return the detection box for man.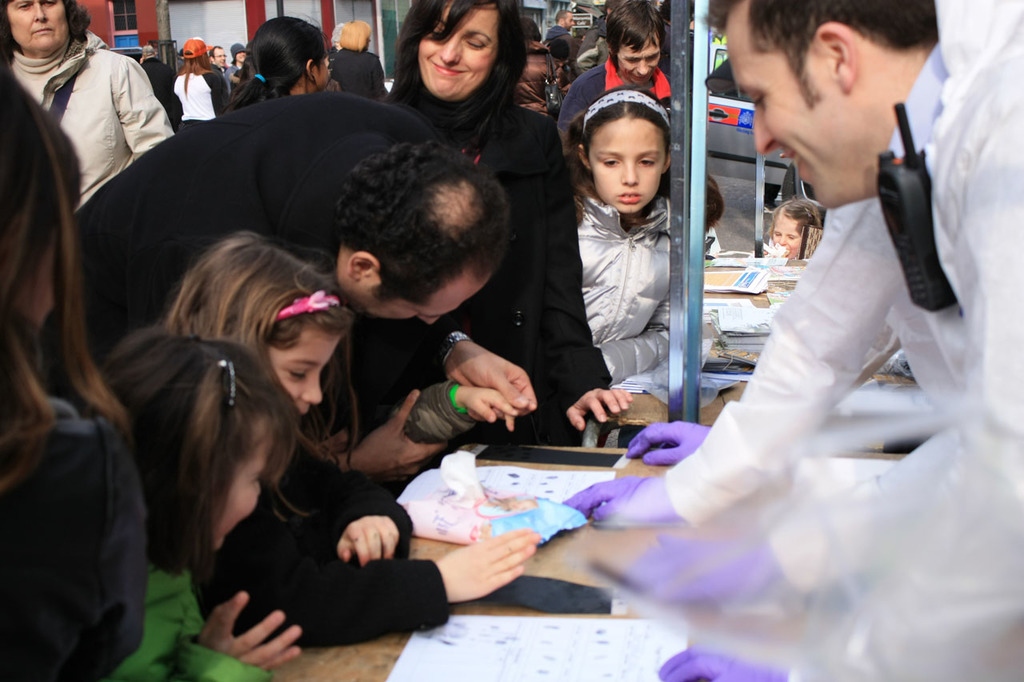
(214, 46, 234, 81).
